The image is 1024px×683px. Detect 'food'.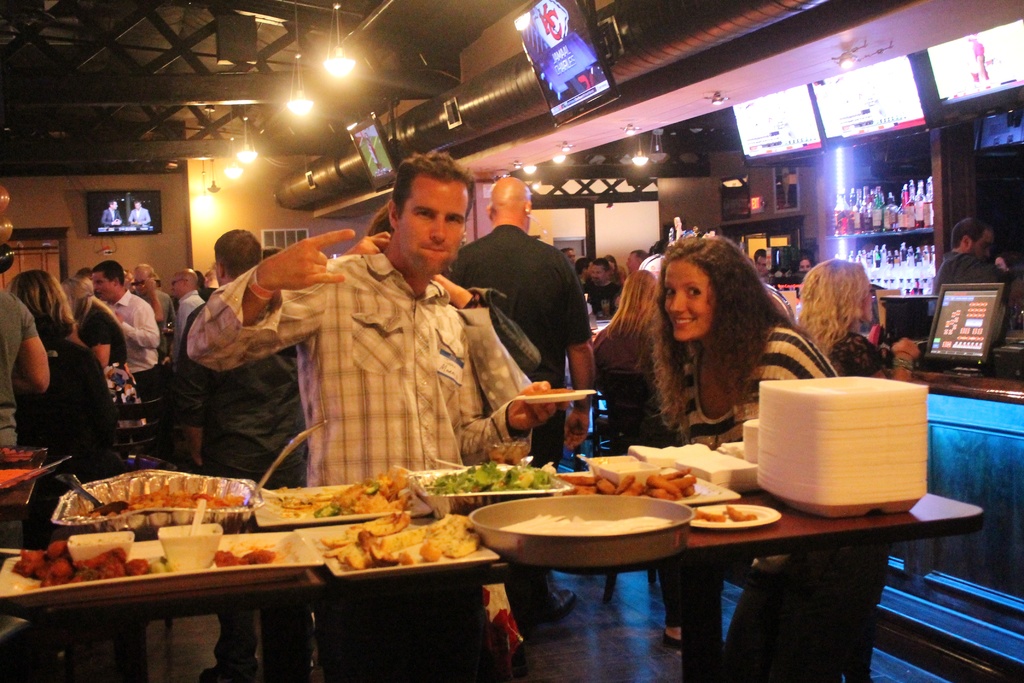
Detection: (428,461,566,494).
